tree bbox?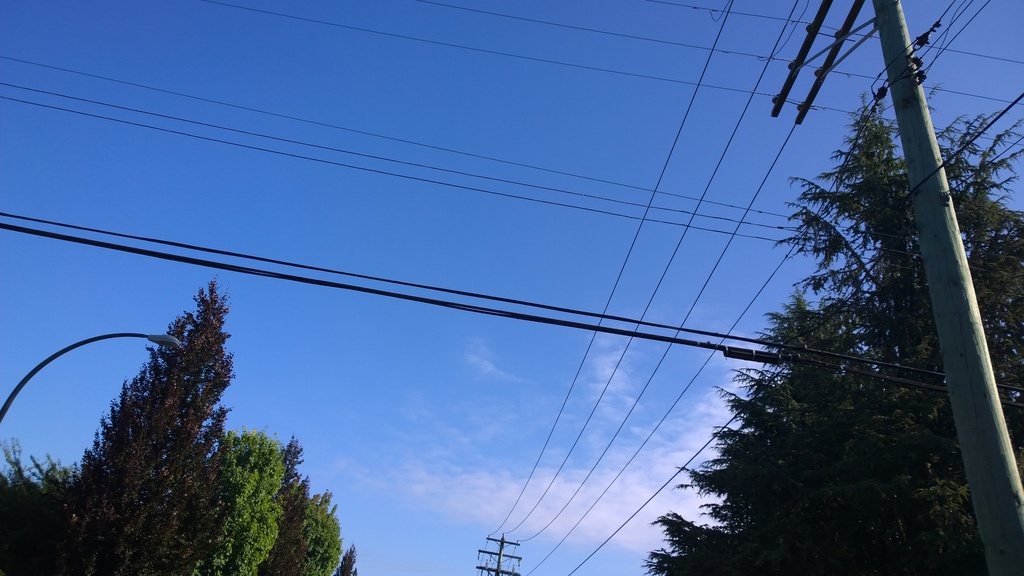
(x1=72, y1=277, x2=243, y2=575)
